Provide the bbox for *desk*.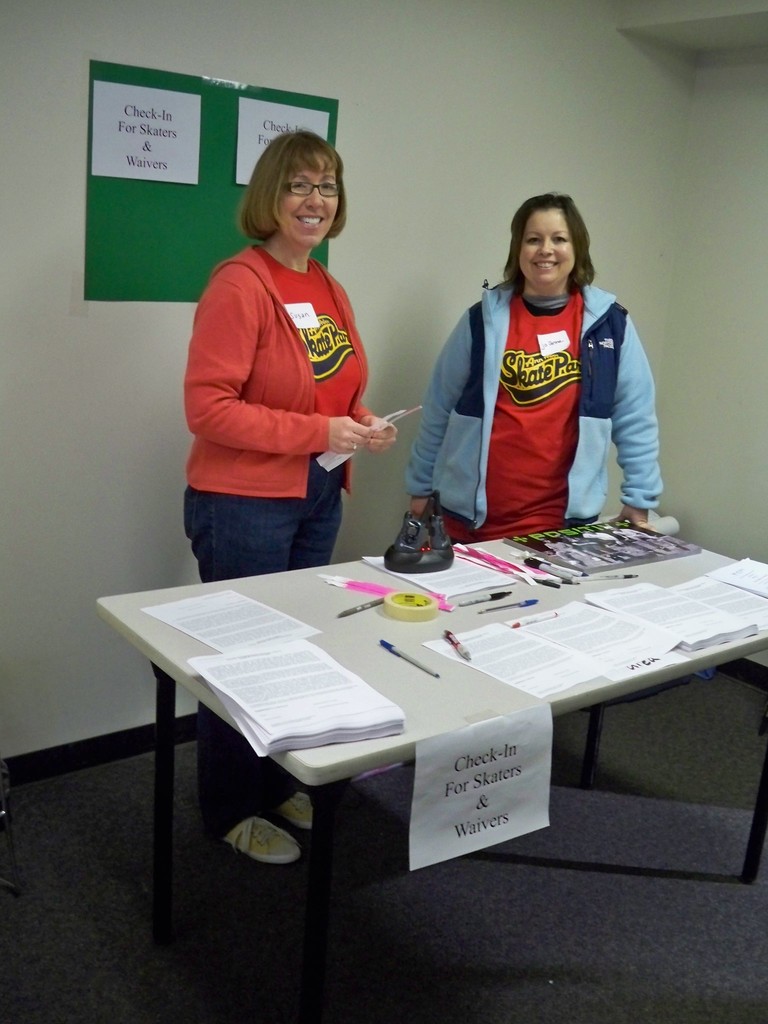
region(124, 527, 749, 922).
